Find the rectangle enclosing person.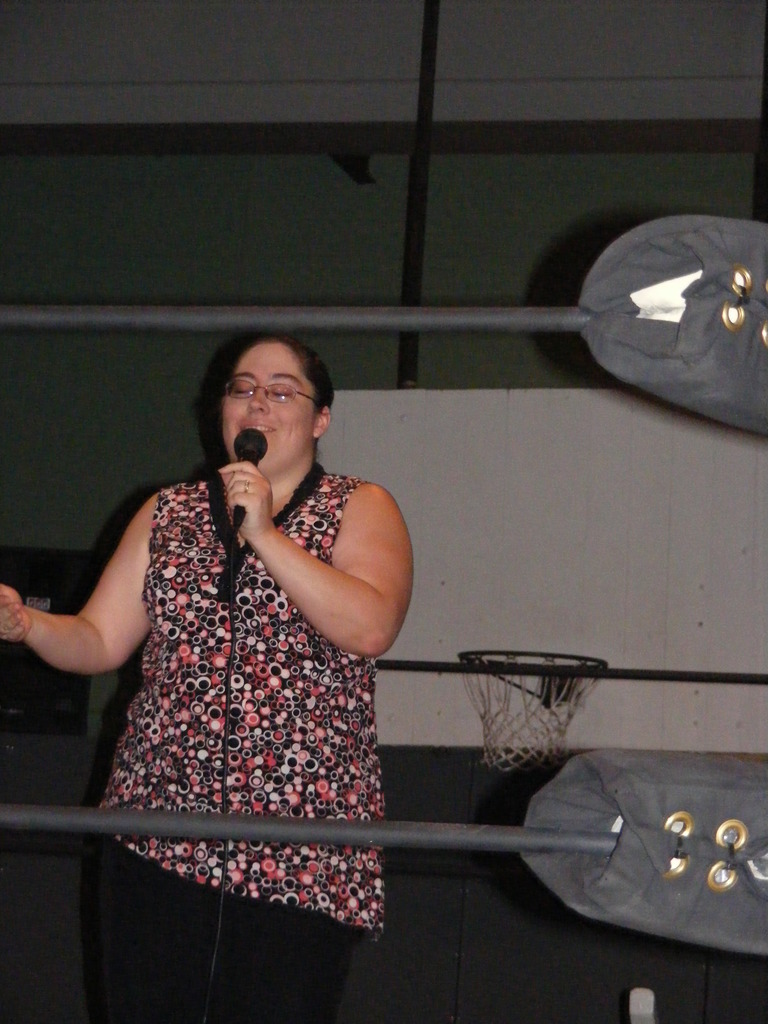
0:326:417:1023.
